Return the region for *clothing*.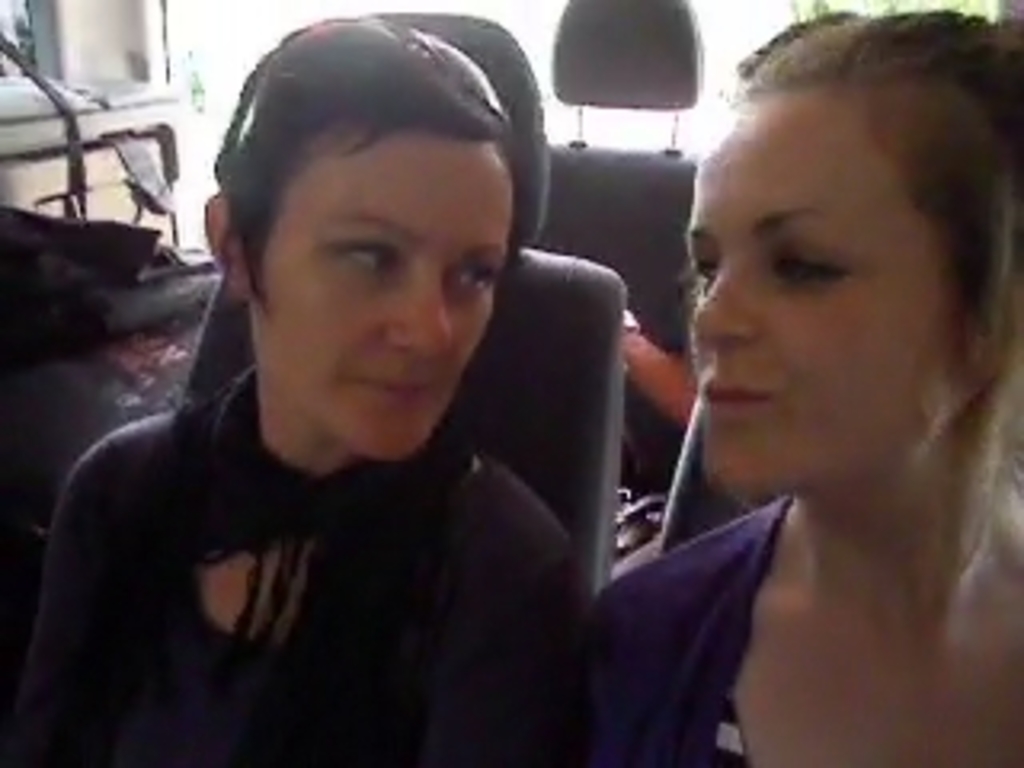
[x1=38, y1=278, x2=650, y2=762].
